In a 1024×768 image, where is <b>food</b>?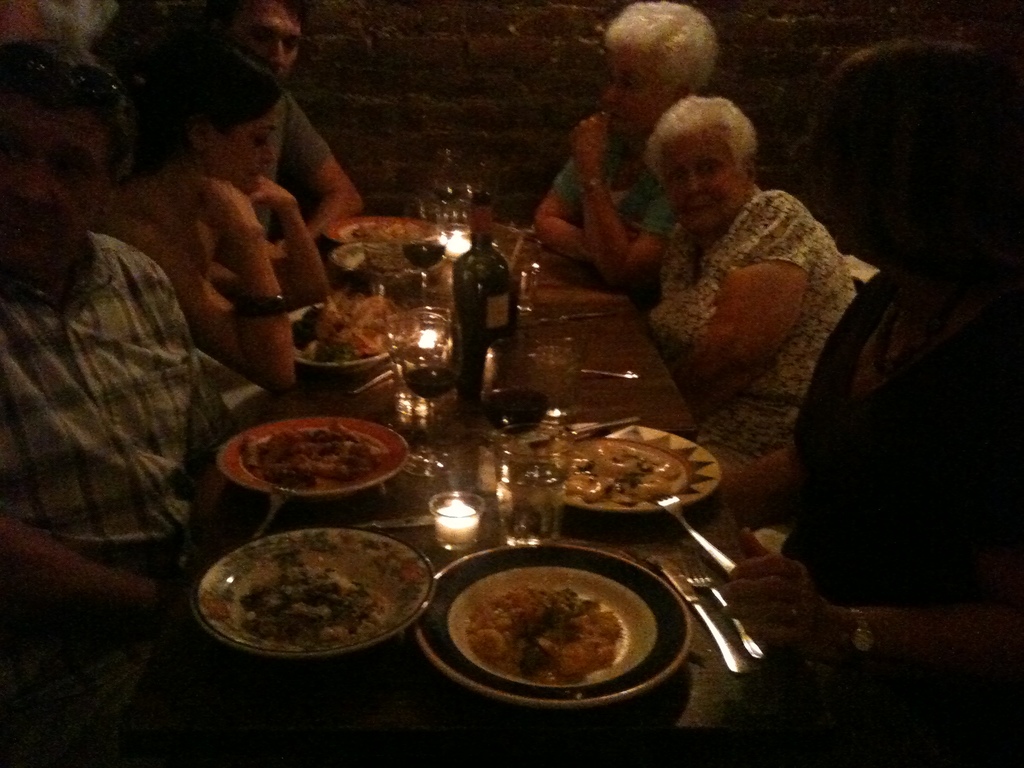
556, 442, 678, 505.
